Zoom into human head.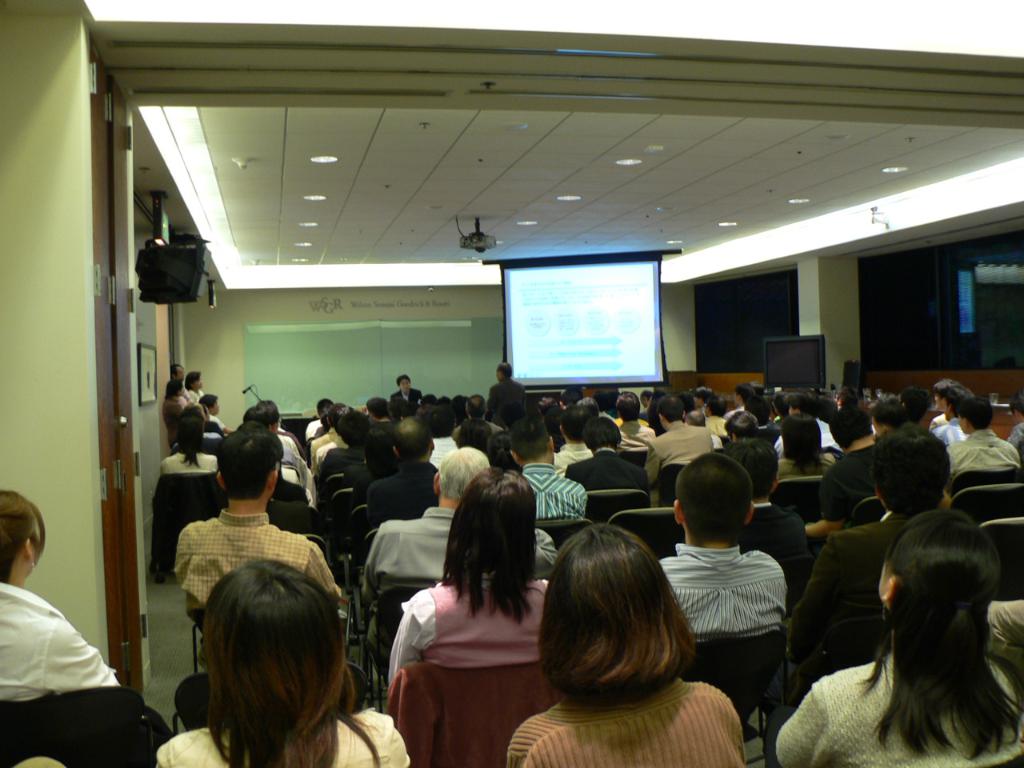
Zoom target: (723, 440, 779, 502).
